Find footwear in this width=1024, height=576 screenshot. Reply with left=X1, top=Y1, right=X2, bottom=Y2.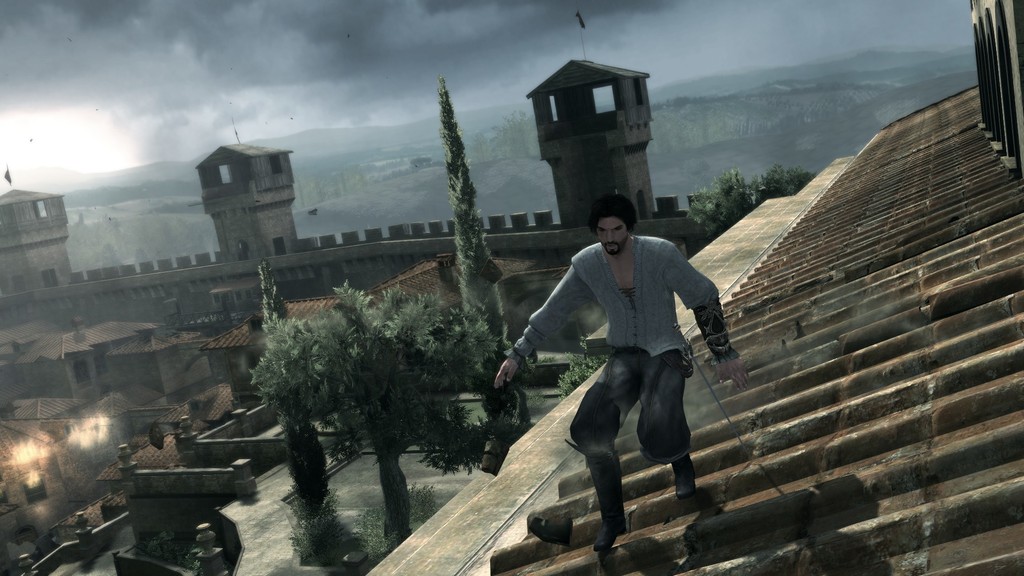
left=667, top=451, right=706, bottom=501.
